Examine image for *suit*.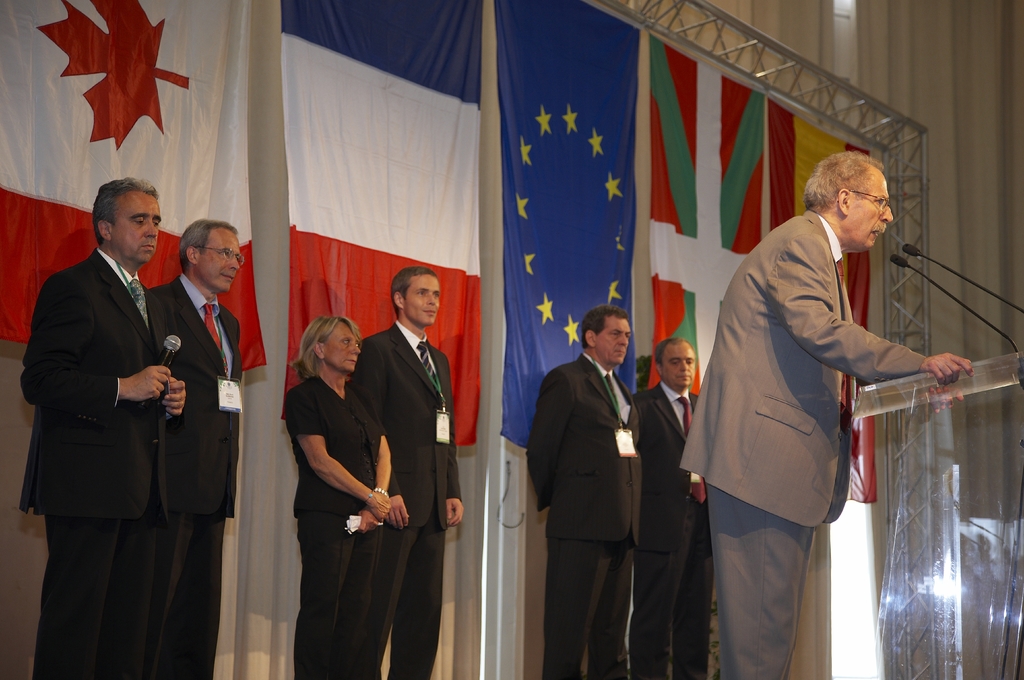
Examination result: [left=528, top=350, right=644, bottom=679].
